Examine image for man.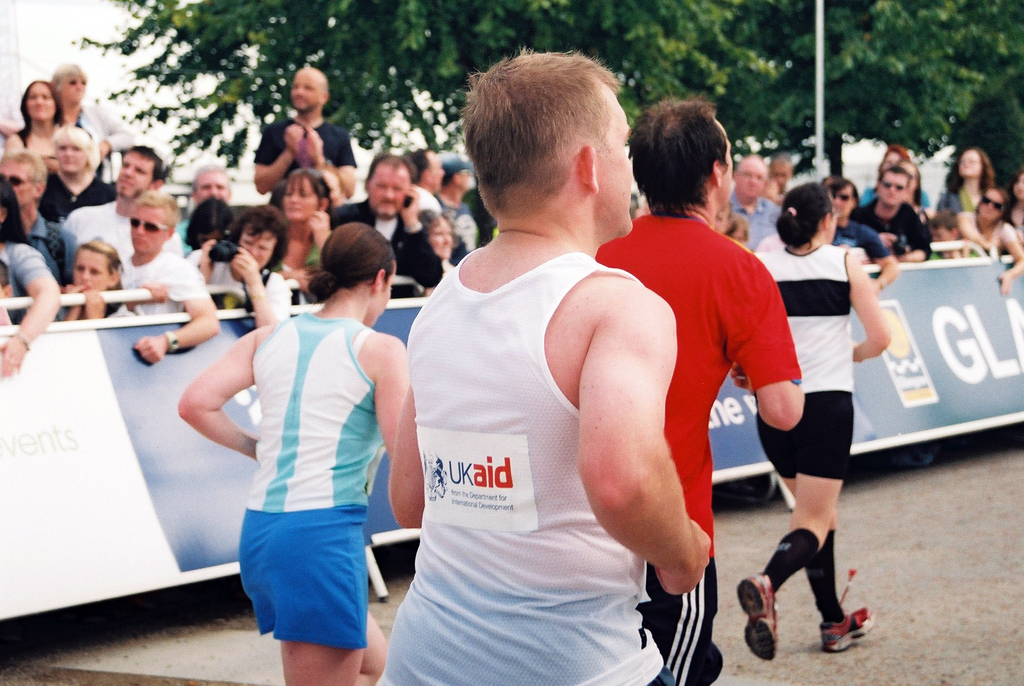
Examination result: Rect(51, 63, 138, 166).
